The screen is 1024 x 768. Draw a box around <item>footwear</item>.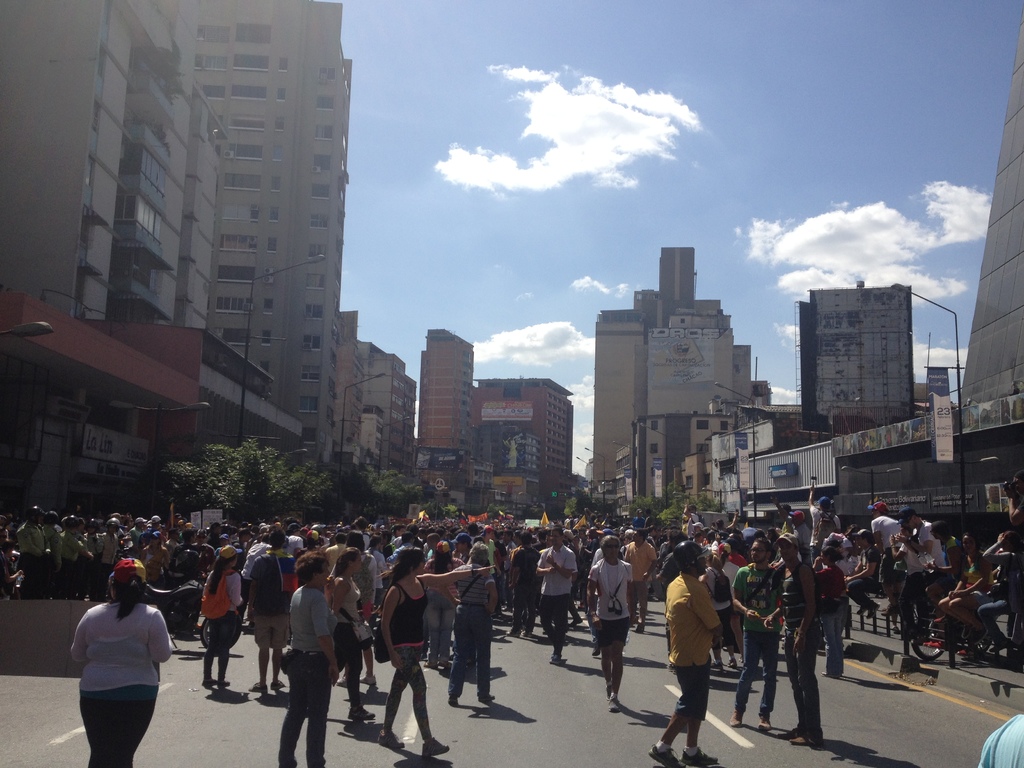
box(791, 734, 822, 745).
